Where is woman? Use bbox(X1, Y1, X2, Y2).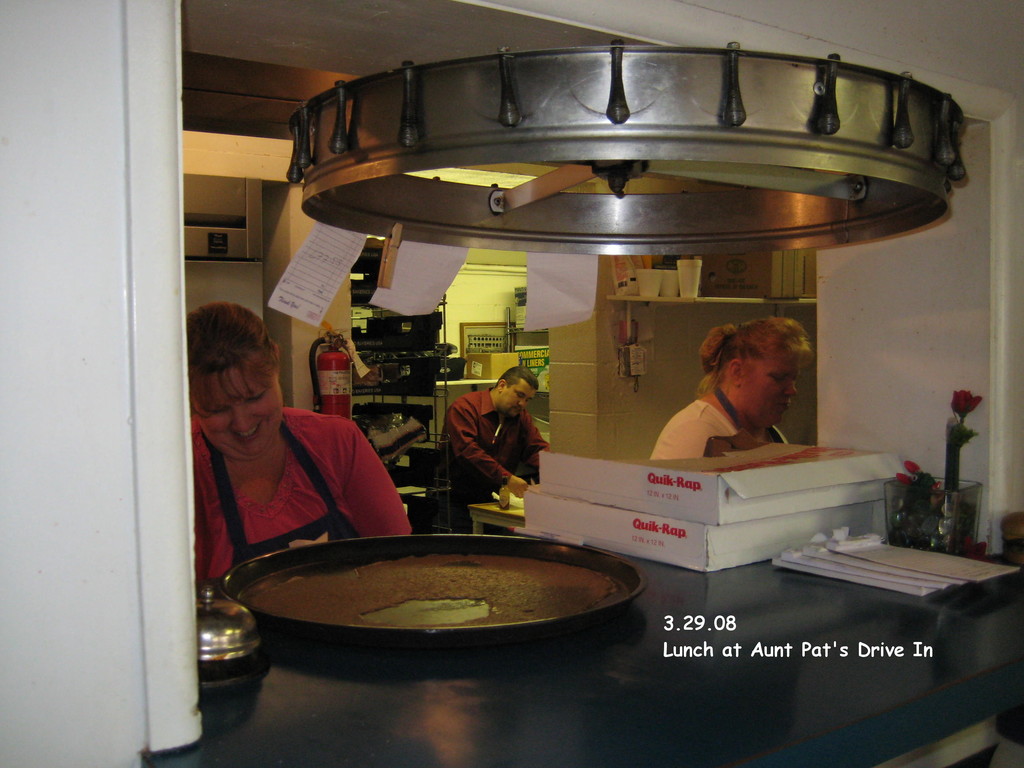
bbox(192, 300, 413, 600).
